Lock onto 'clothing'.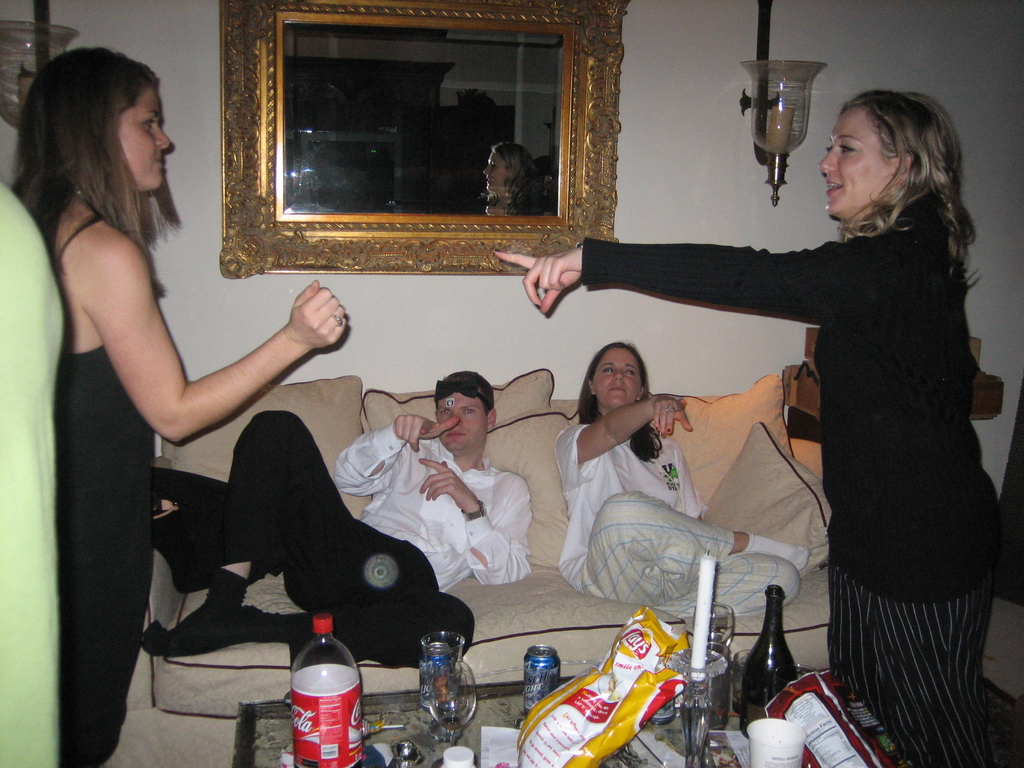
Locked: [x1=221, y1=421, x2=541, y2=662].
